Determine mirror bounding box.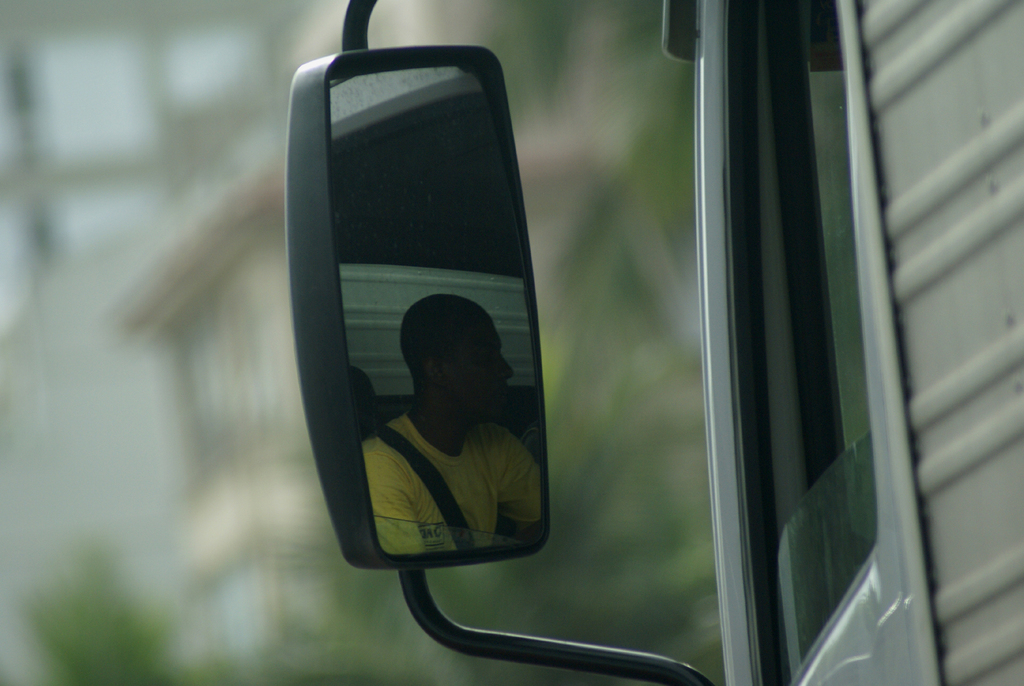
Determined: 776/436/874/675.
